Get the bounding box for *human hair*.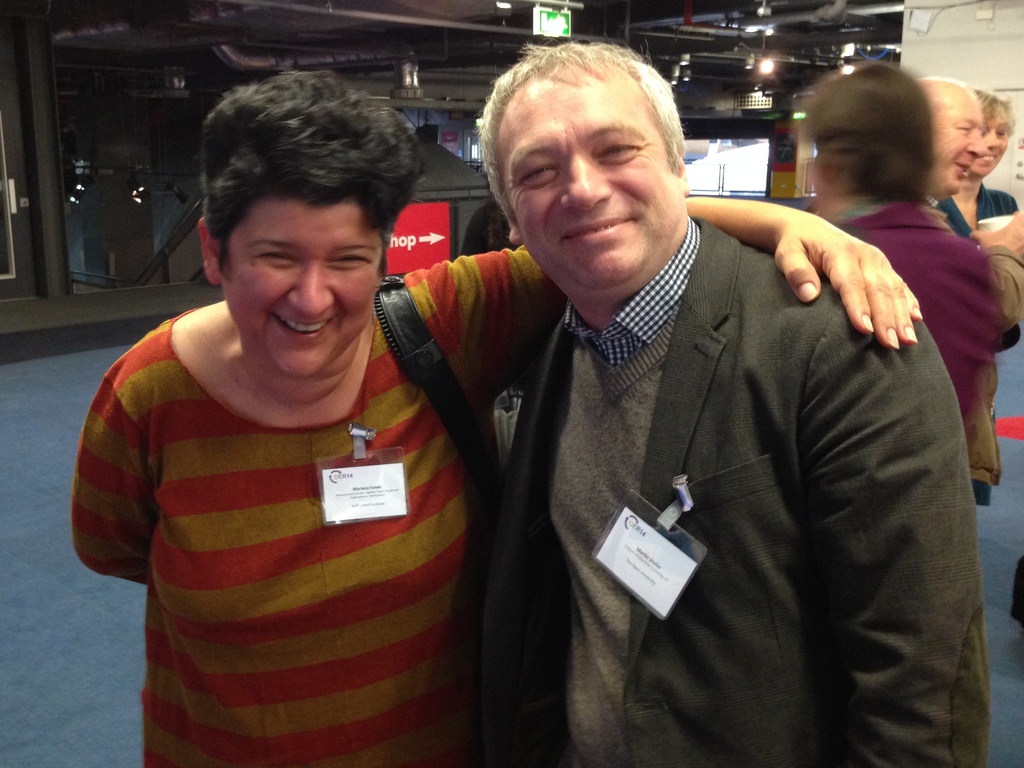
(x1=794, y1=63, x2=936, y2=207).
